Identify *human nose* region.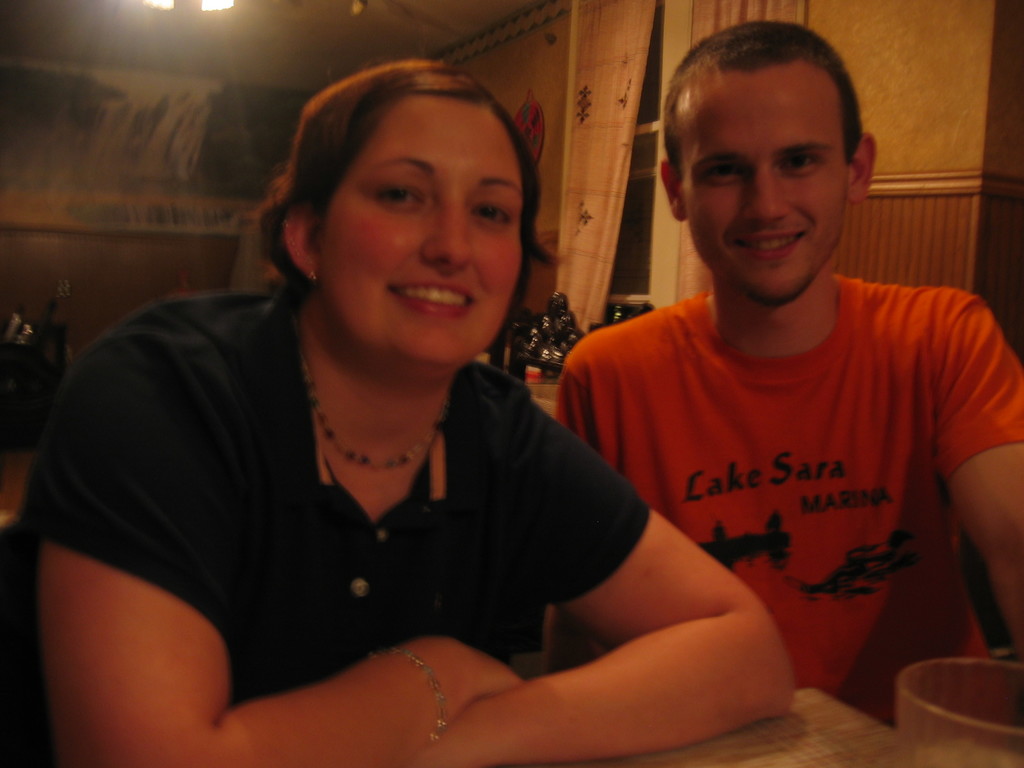
Region: rect(420, 202, 470, 269).
